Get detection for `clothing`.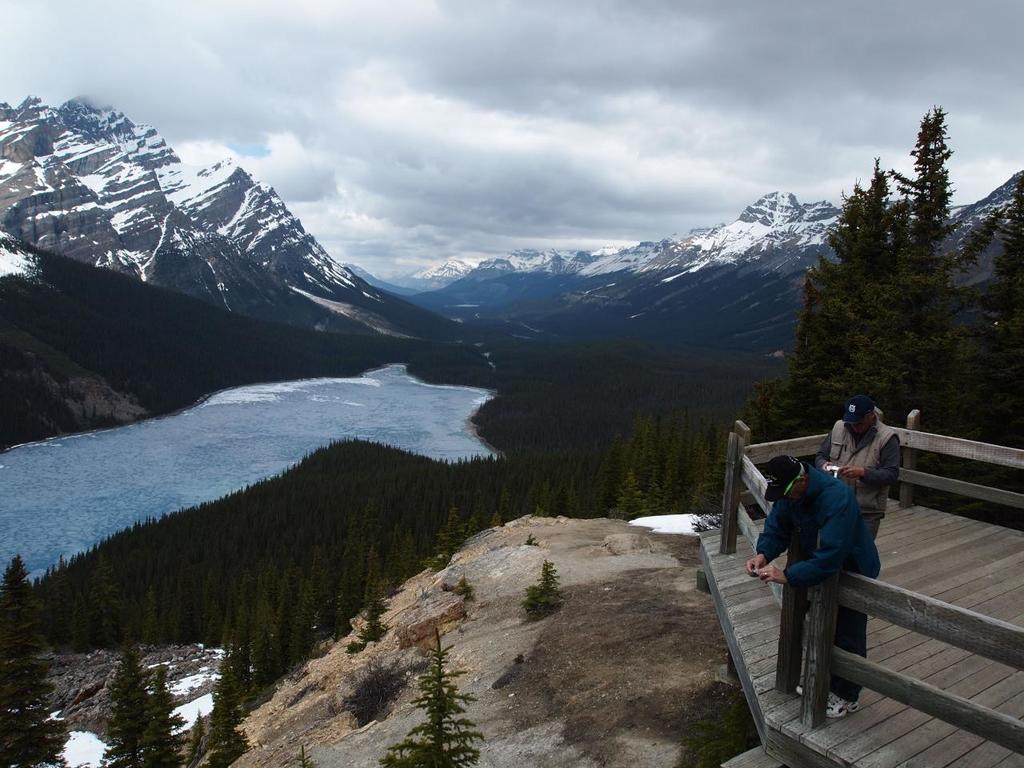
Detection: [752,464,889,703].
